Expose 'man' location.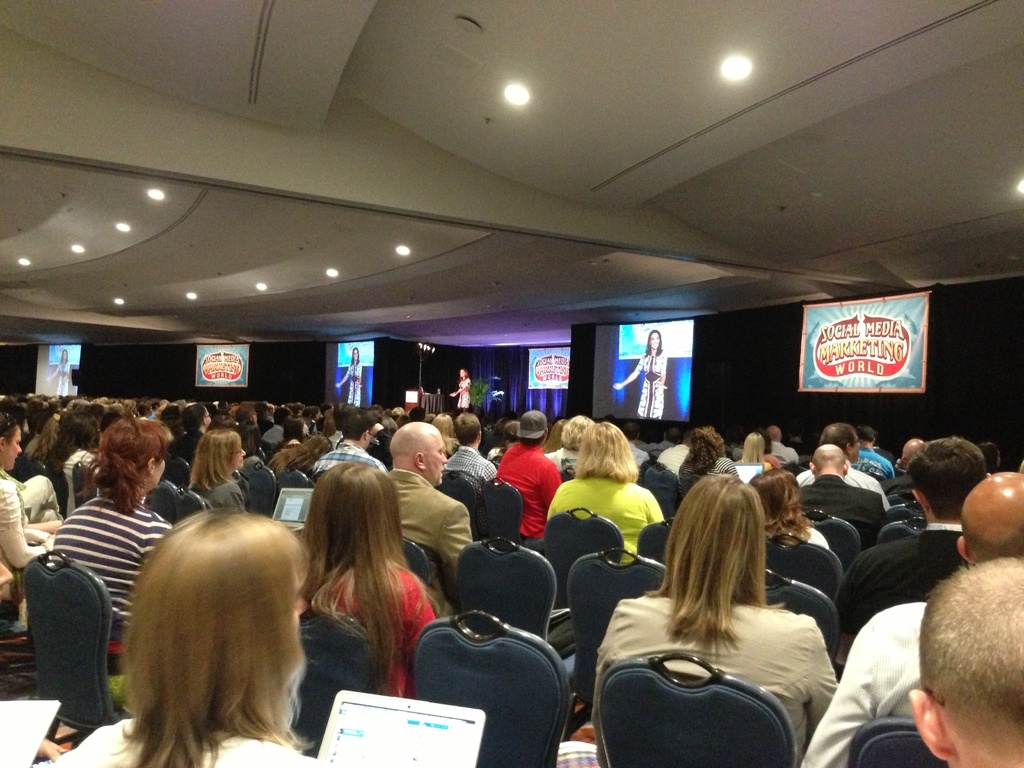
Exposed at crop(838, 435, 990, 638).
